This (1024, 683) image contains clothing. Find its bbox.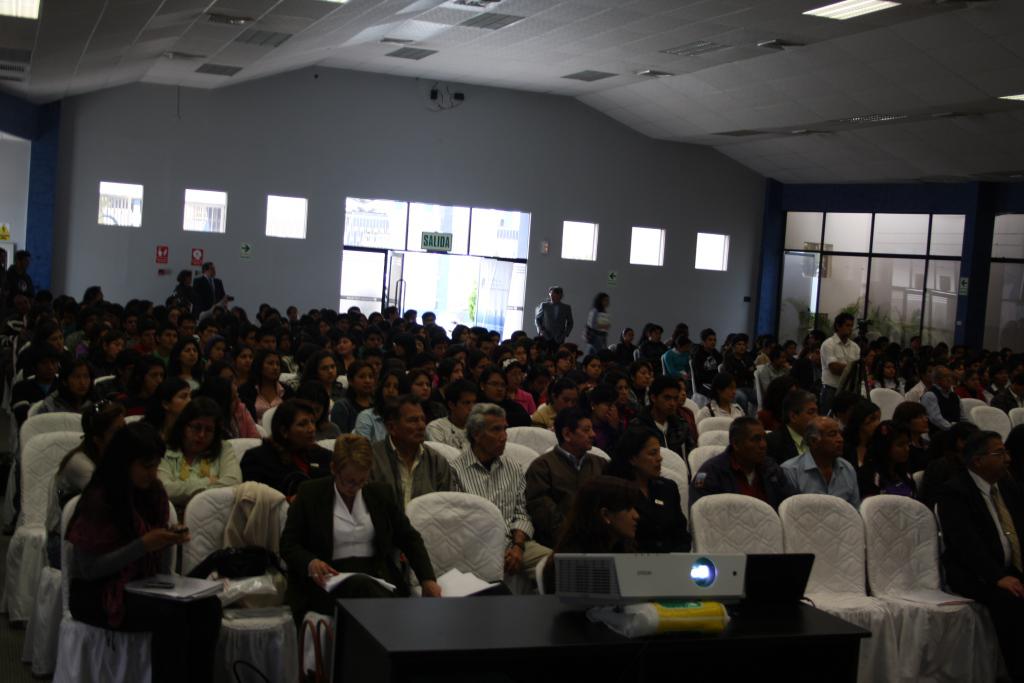
box(197, 274, 231, 306).
